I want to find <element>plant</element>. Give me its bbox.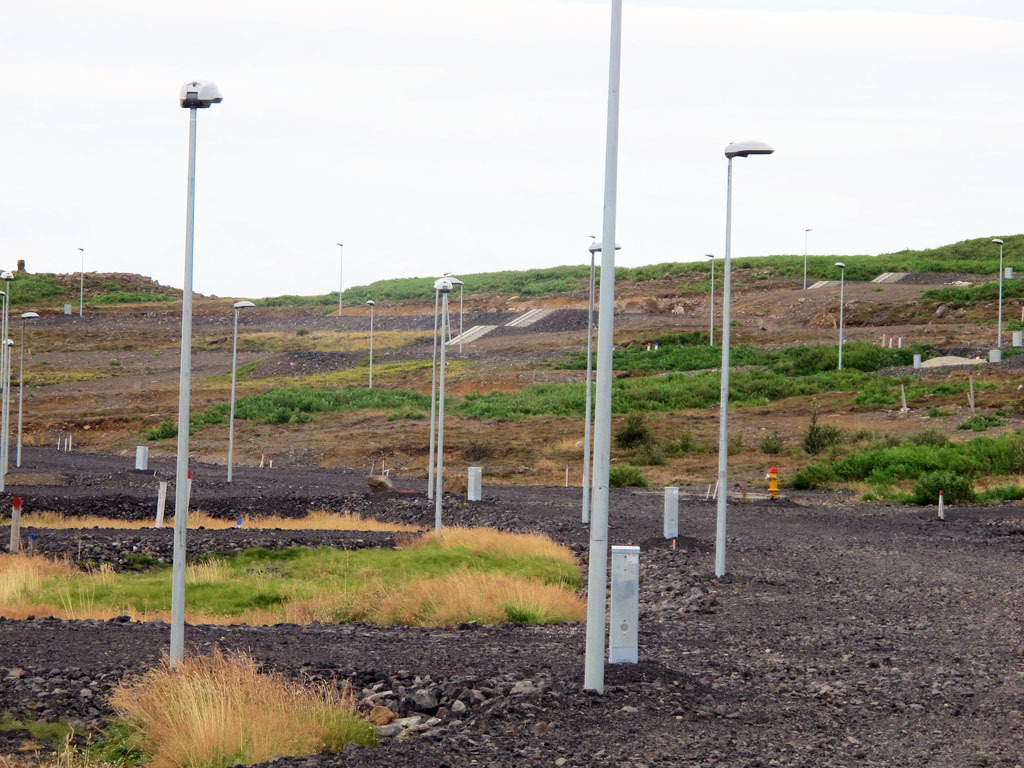
(843, 431, 878, 443).
